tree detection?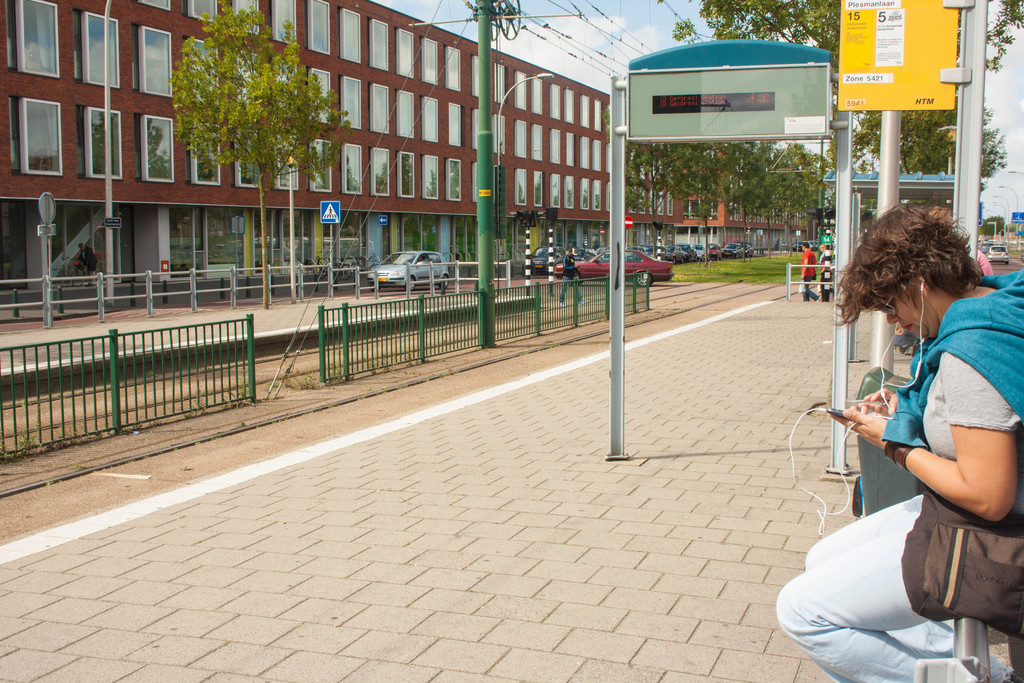
716, 138, 774, 267
